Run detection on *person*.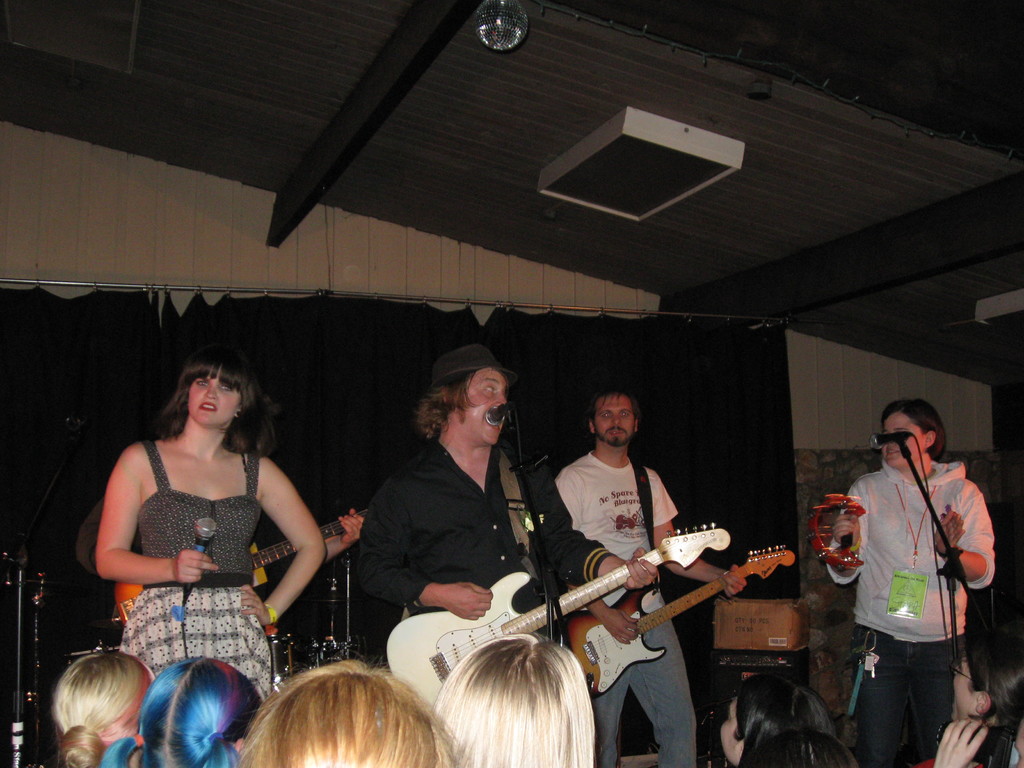
Result: left=724, top=668, right=833, bottom=764.
